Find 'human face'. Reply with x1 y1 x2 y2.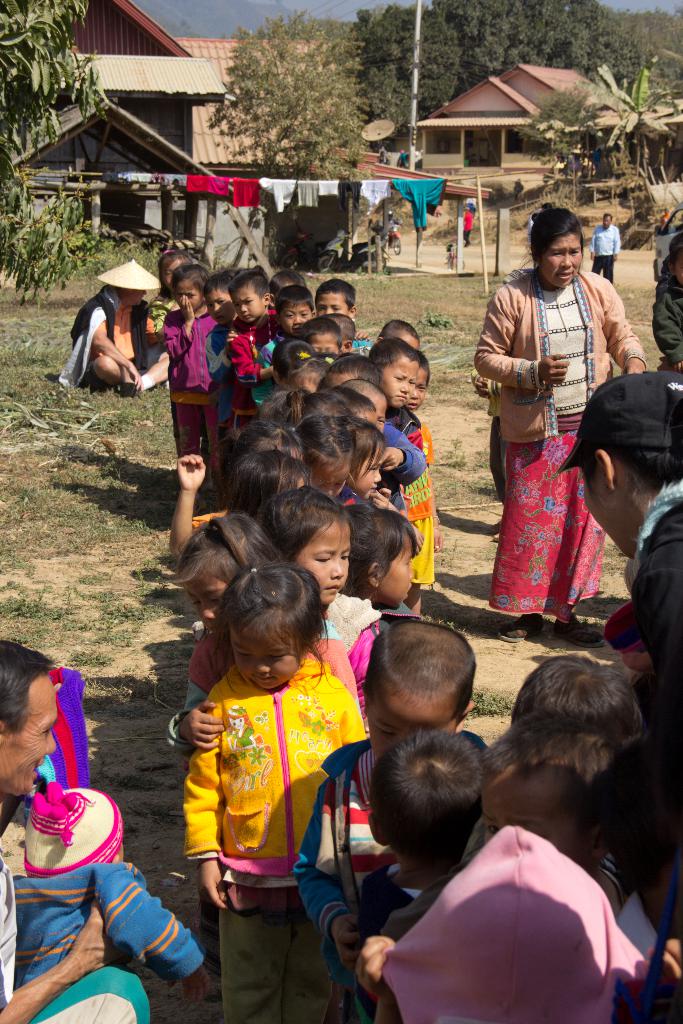
543 232 587 290.
